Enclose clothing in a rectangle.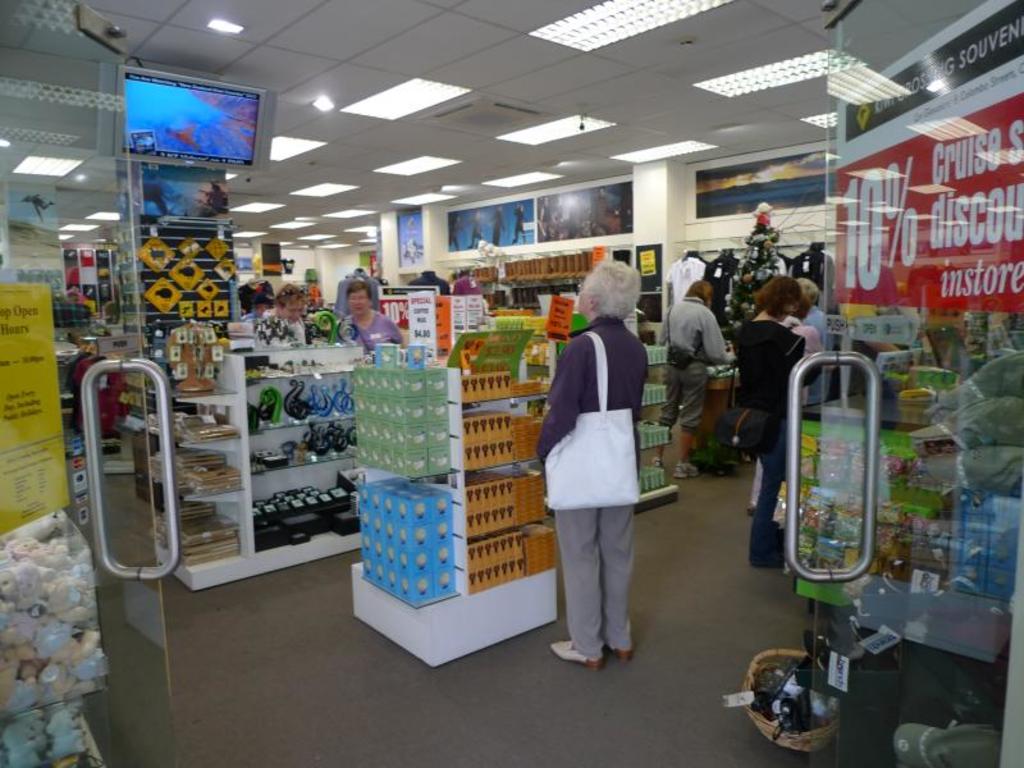
crop(660, 294, 727, 430).
